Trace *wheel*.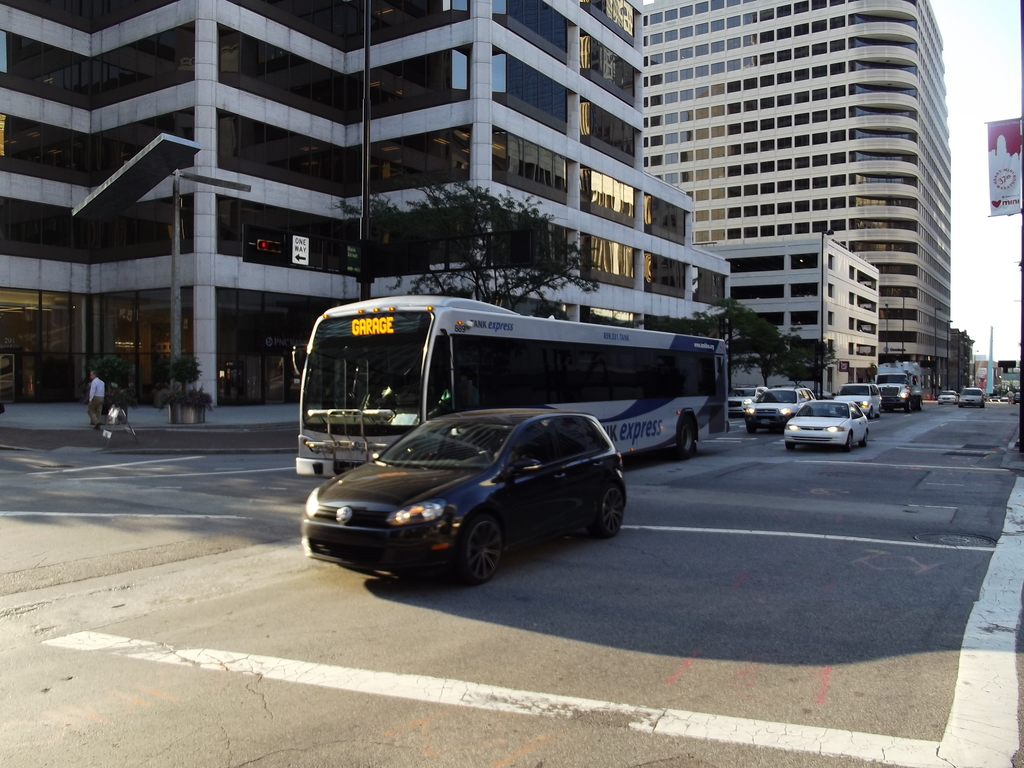
Traced to locate(845, 431, 854, 453).
